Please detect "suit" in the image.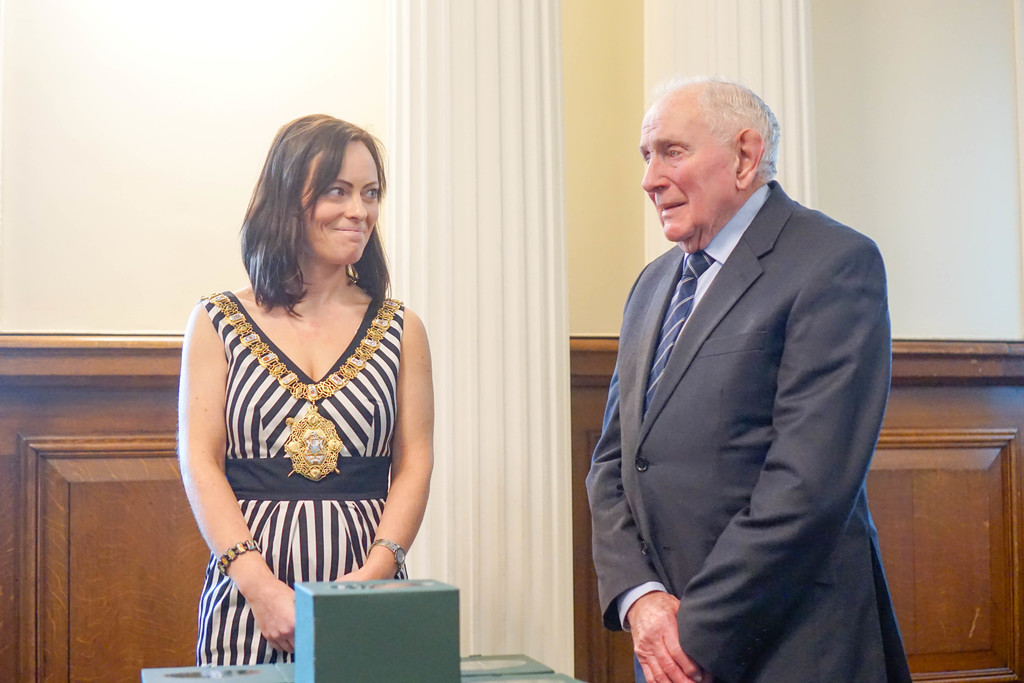
(left=595, top=76, right=913, bottom=682).
